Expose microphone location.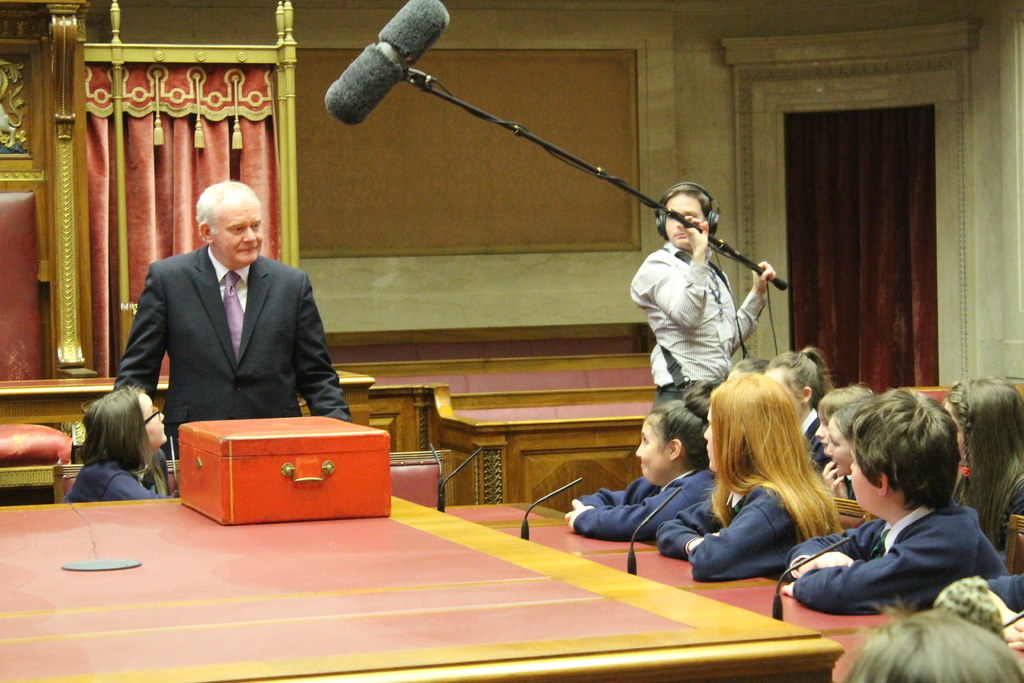
Exposed at bbox(324, 0, 463, 131).
